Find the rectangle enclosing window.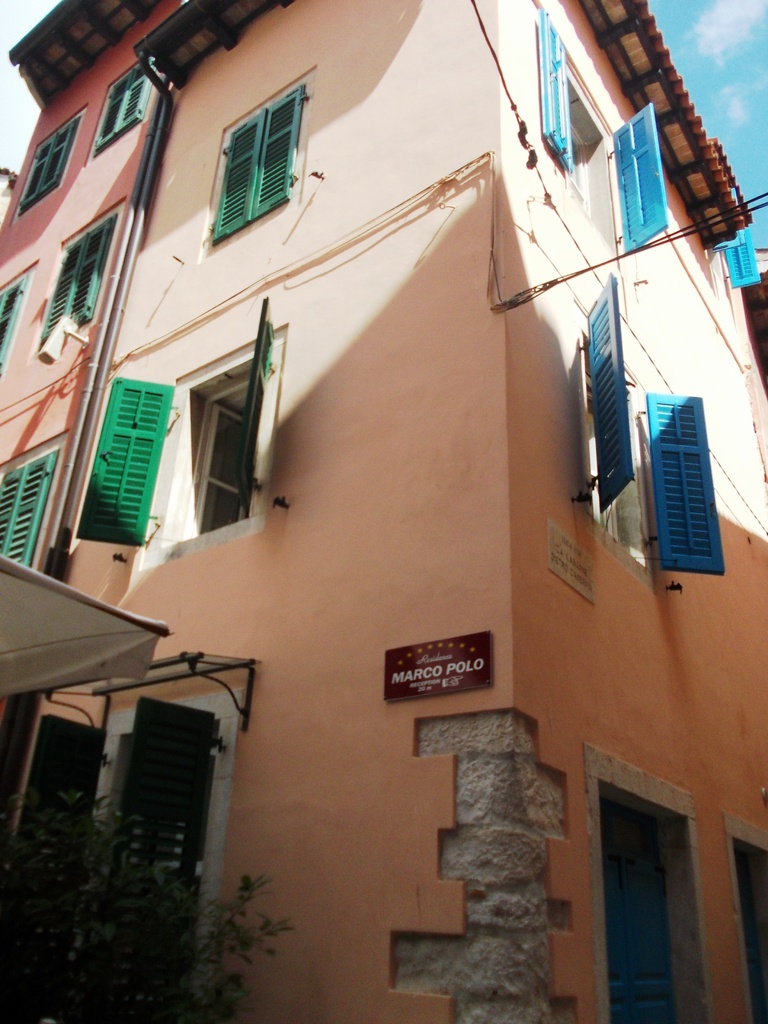
l=45, t=225, r=105, b=340.
